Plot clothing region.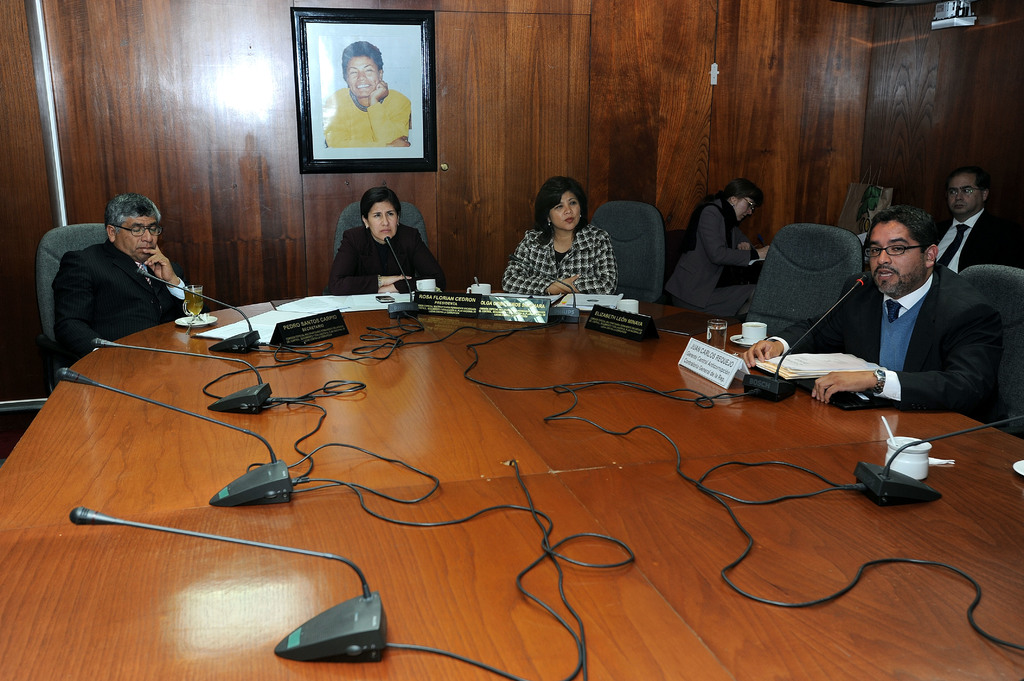
Plotted at detection(326, 221, 454, 293).
